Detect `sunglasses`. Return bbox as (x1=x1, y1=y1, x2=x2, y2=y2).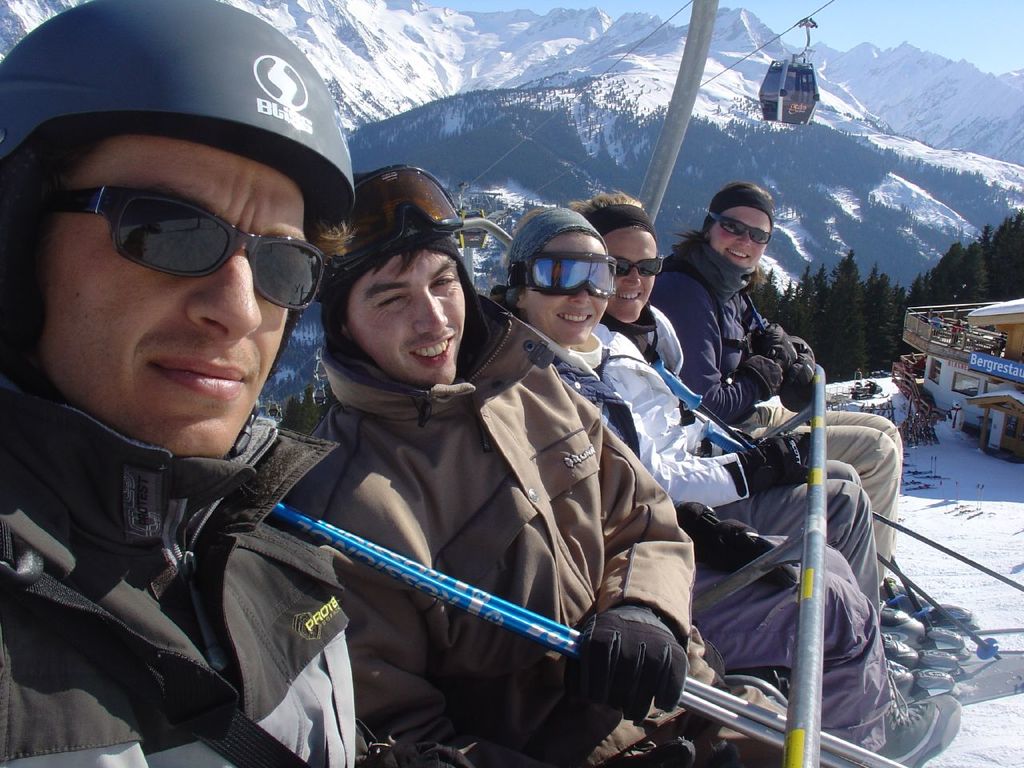
(x1=49, y1=181, x2=327, y2=309).
